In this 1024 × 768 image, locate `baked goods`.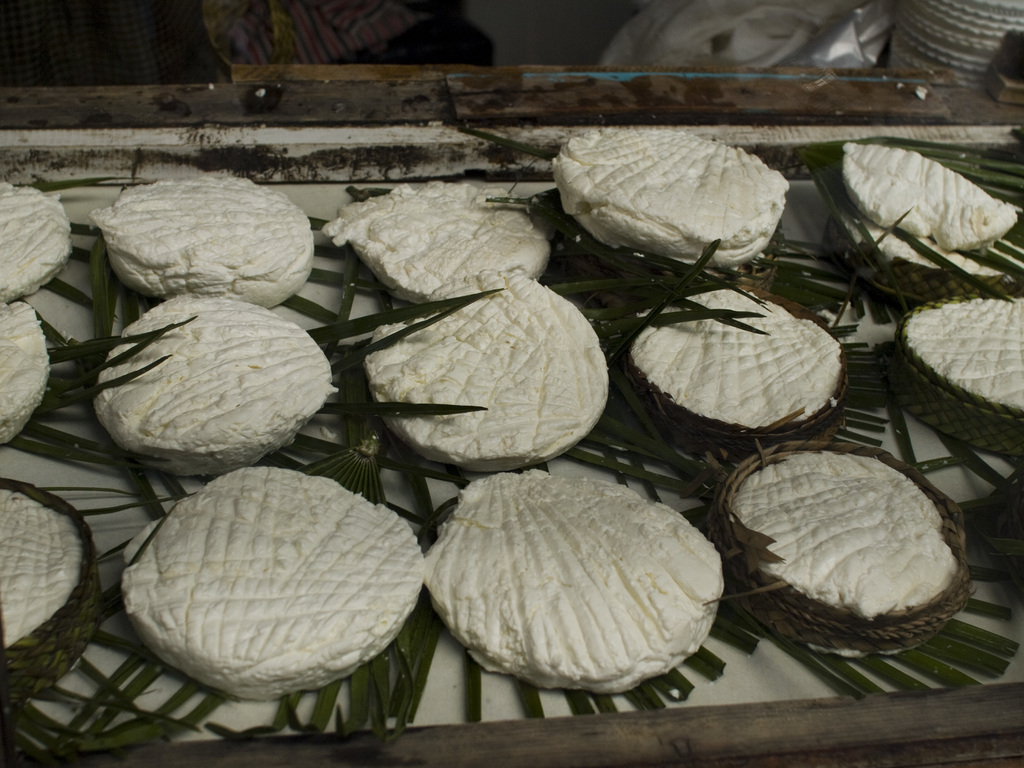
Bounding box: locate(86, 289, 338, 479).
